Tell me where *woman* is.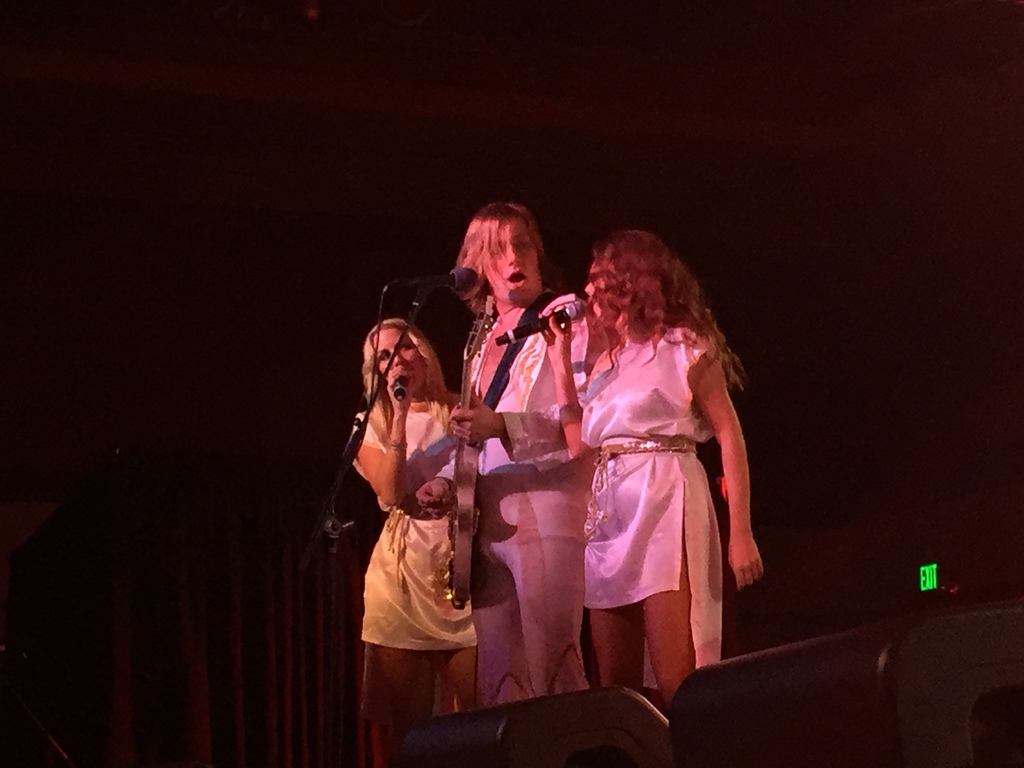
*woman* is at [342,316,483,767].
